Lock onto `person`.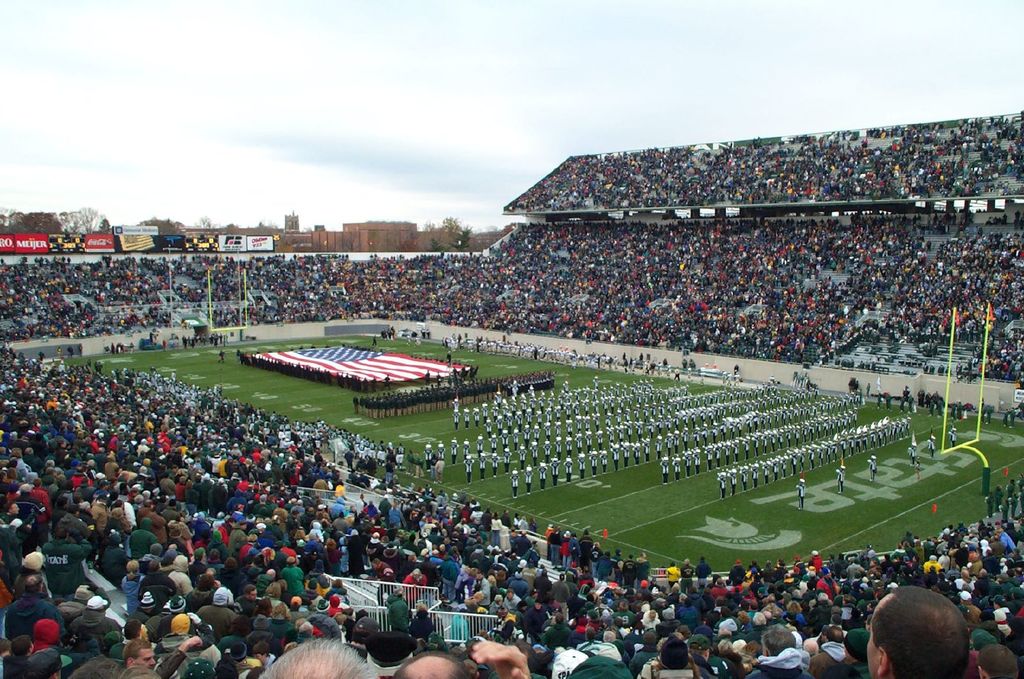
Locked: 820 442 826 463.
